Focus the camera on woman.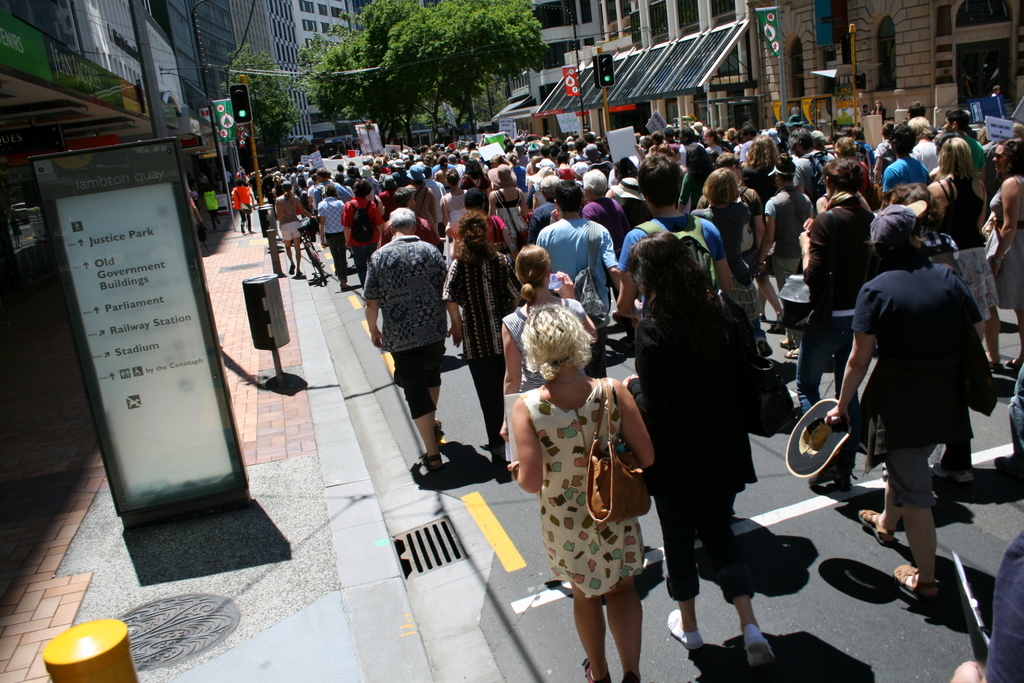
Focus region: (744, 135, 789, 200).
